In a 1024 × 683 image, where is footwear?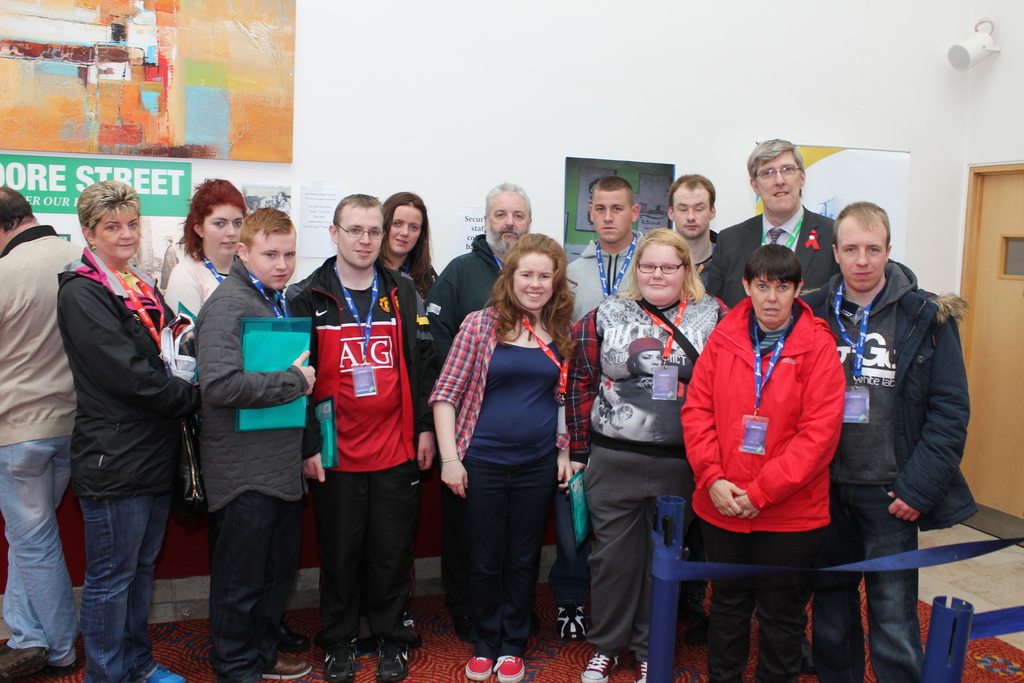
556,604,591,645.
